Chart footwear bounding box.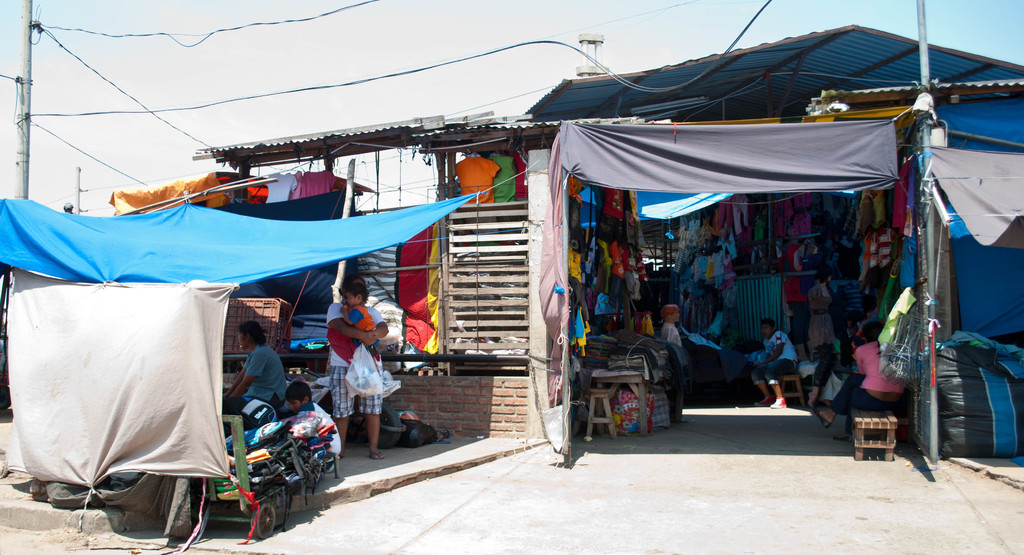
Charted: x1=773, y1=396, x2=792, y2=408.
